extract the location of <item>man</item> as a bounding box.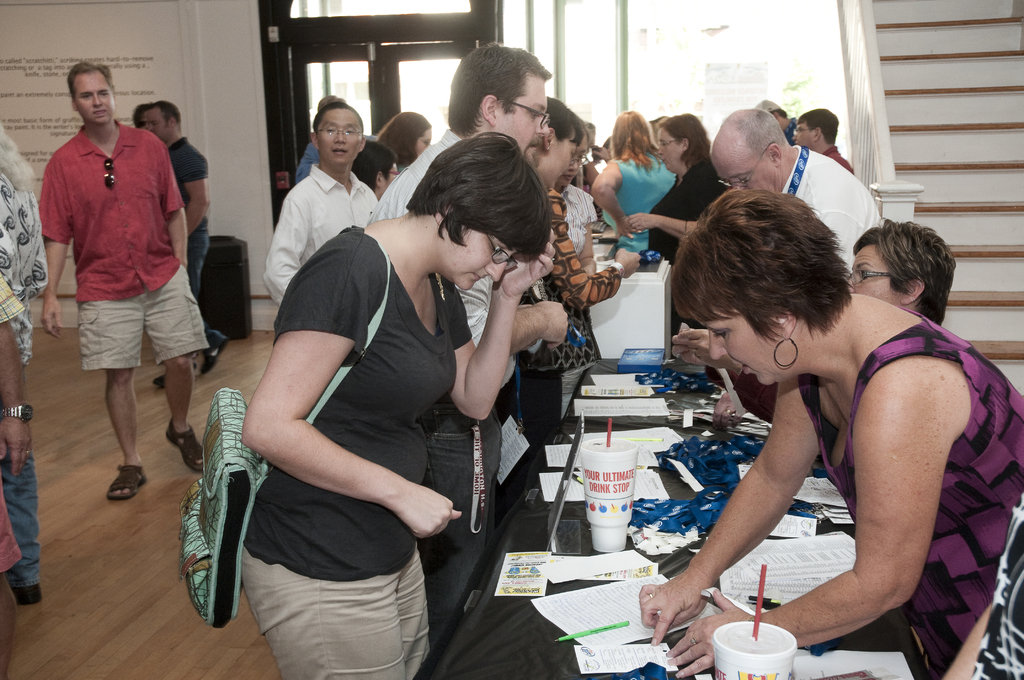
365:39:550:645.
